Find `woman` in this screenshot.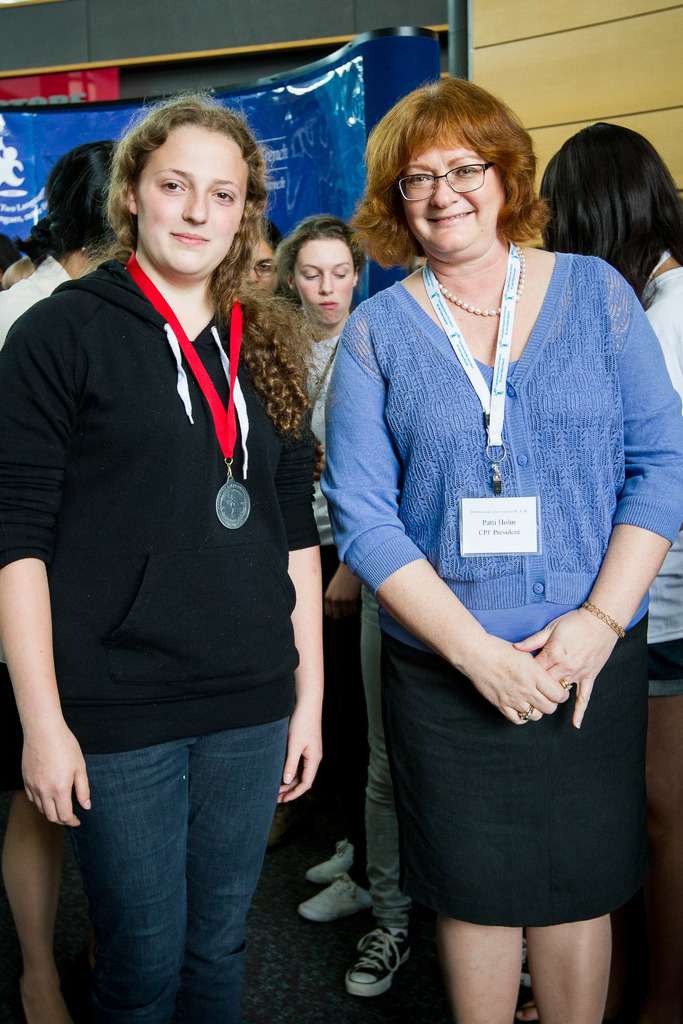
The bounding box for `woman` is pyautogui.locateOnScreen(319, 79, 682, 1023).
